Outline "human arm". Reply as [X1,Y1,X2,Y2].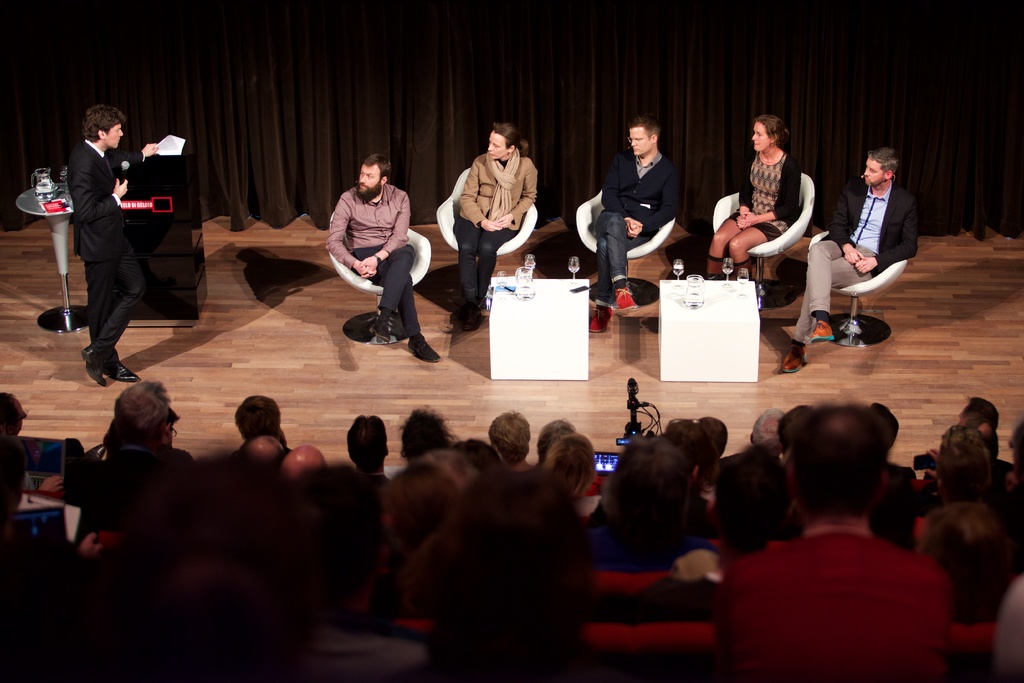
[626,169,676,237].
